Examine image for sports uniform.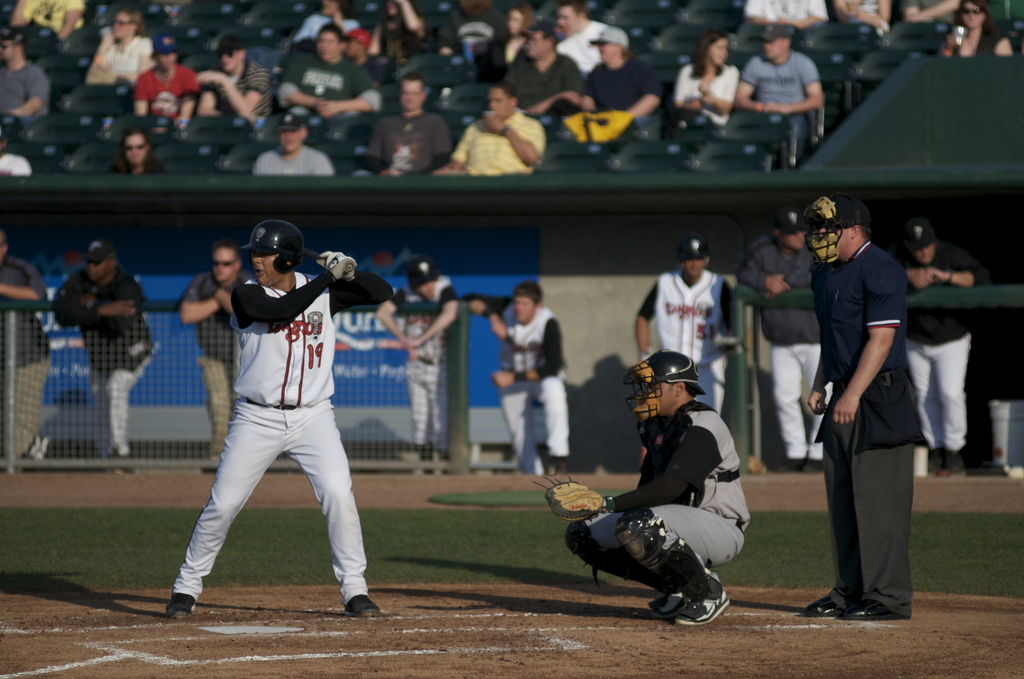
Examination result: {"x1": 902, "y1": 243, "x2": 982, "y2": 465}.
